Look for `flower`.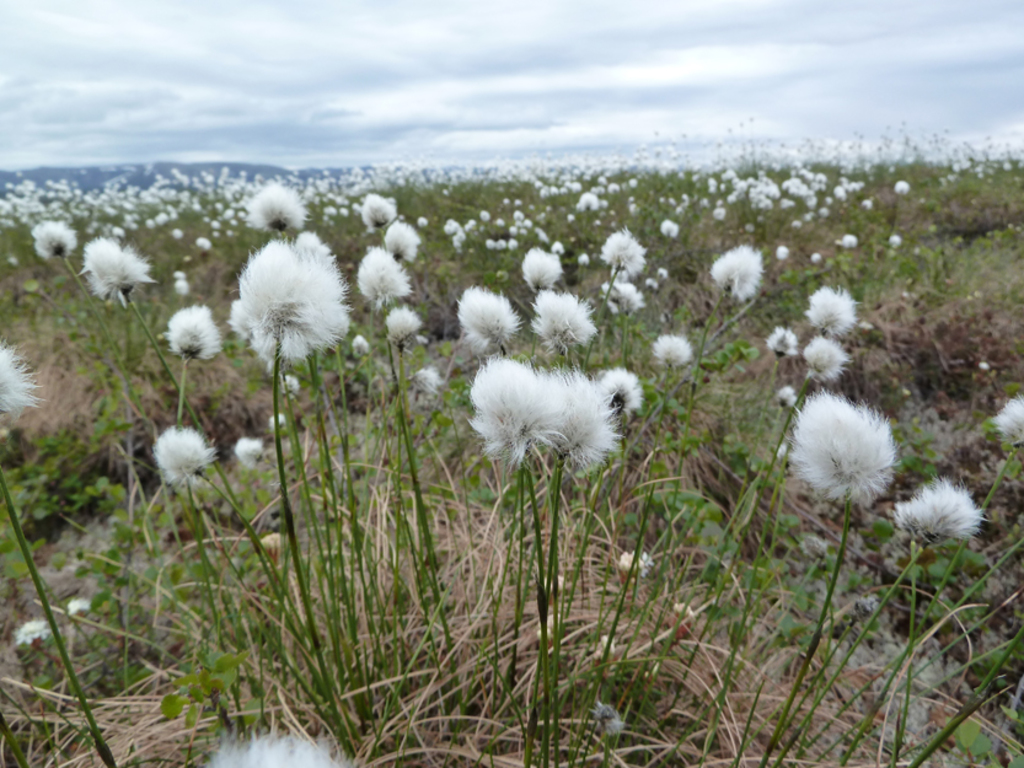
Found: {"left": 165, "top": 305, "right": 220, "bottom": 359}.
